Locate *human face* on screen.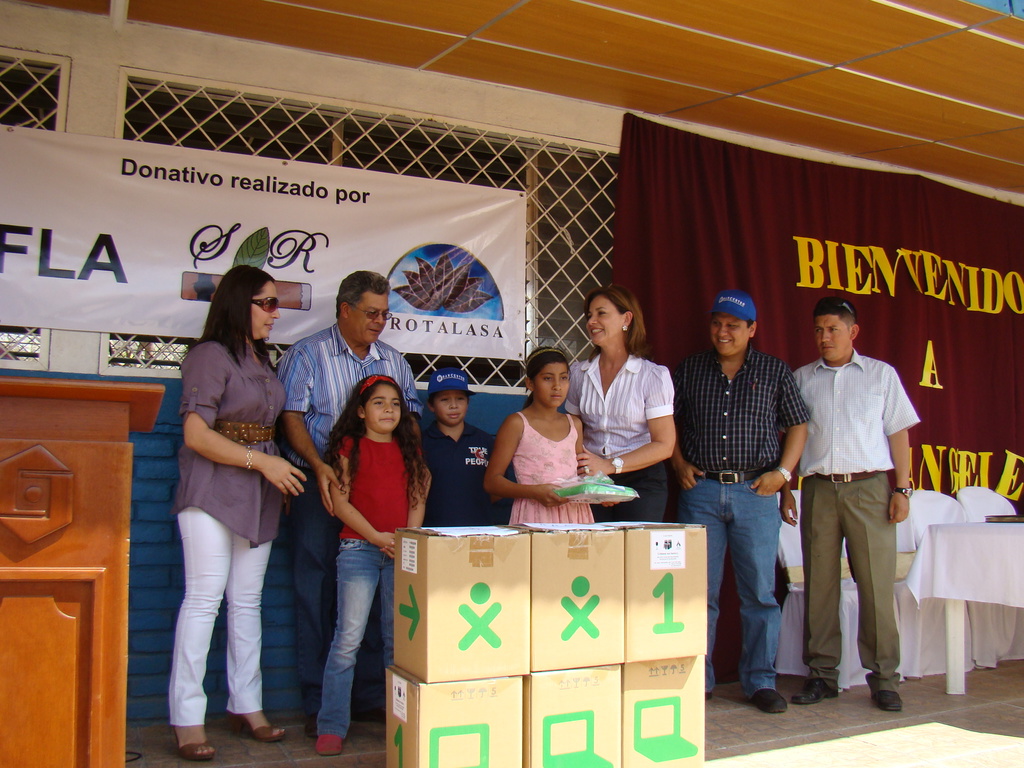
On screen at rect(813, 315, 852, 362).
